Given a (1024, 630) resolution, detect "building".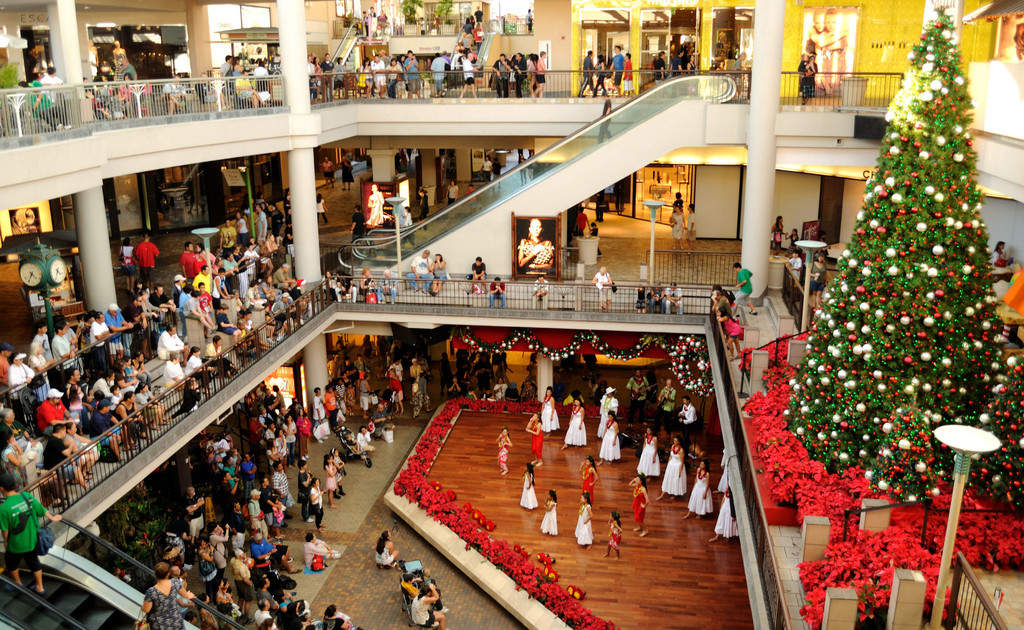
box(1, 0, 1023, 629).
